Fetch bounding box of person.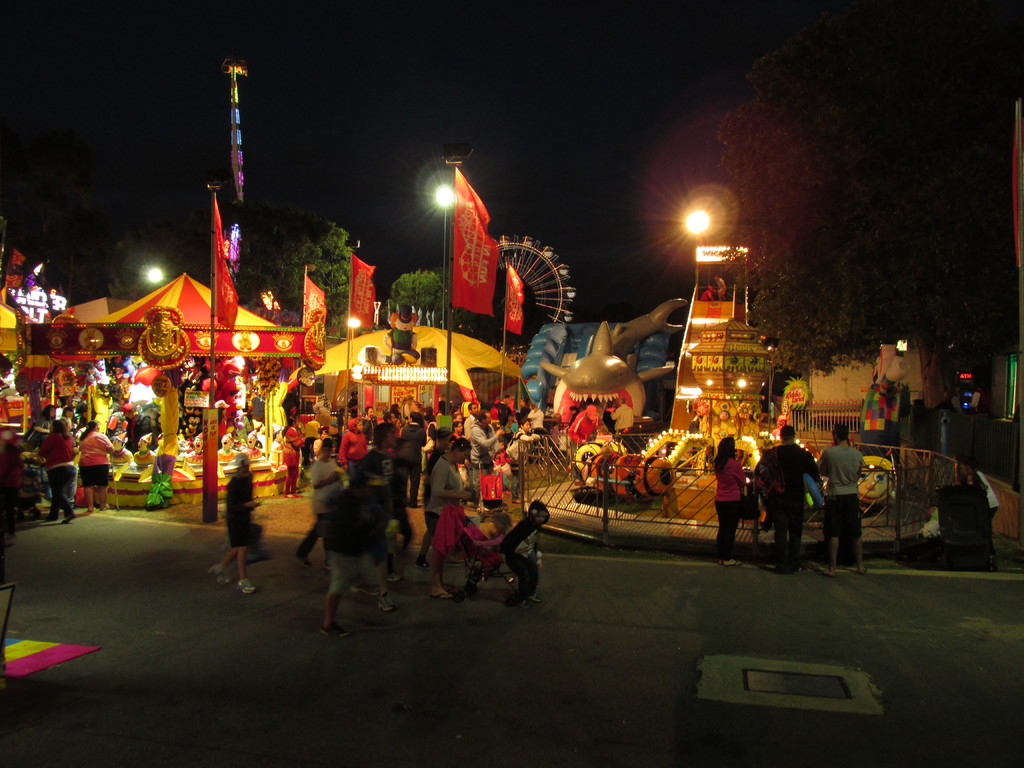
Bbox: pyautogui.locateOnScreen(38, 422, 77, 520).
